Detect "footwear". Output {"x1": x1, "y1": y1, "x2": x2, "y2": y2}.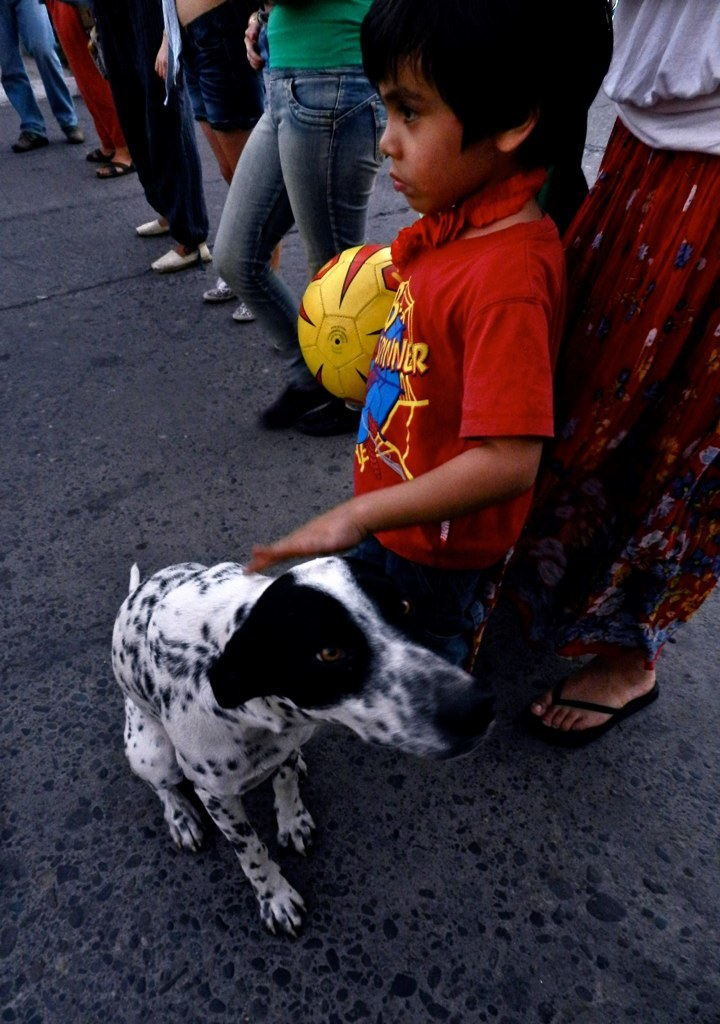
{"x1": 510, "y1": 658, "x2": 671, "y2": 728}.
